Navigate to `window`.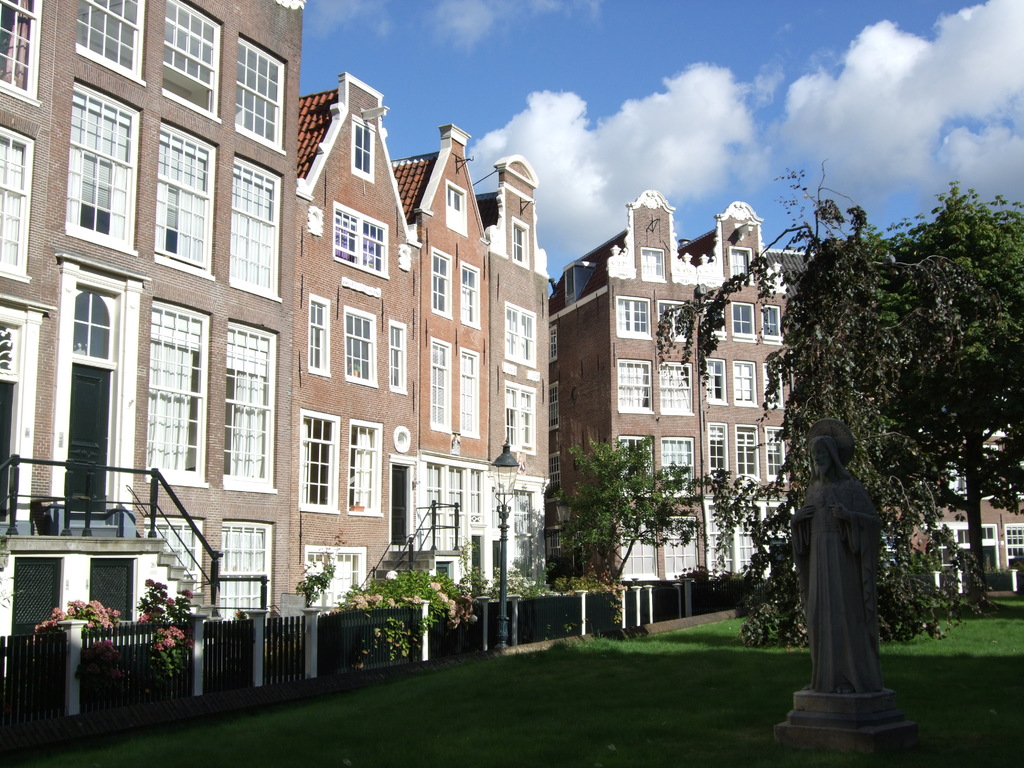
Navigation target: locate(308, 301, 328, 380).
